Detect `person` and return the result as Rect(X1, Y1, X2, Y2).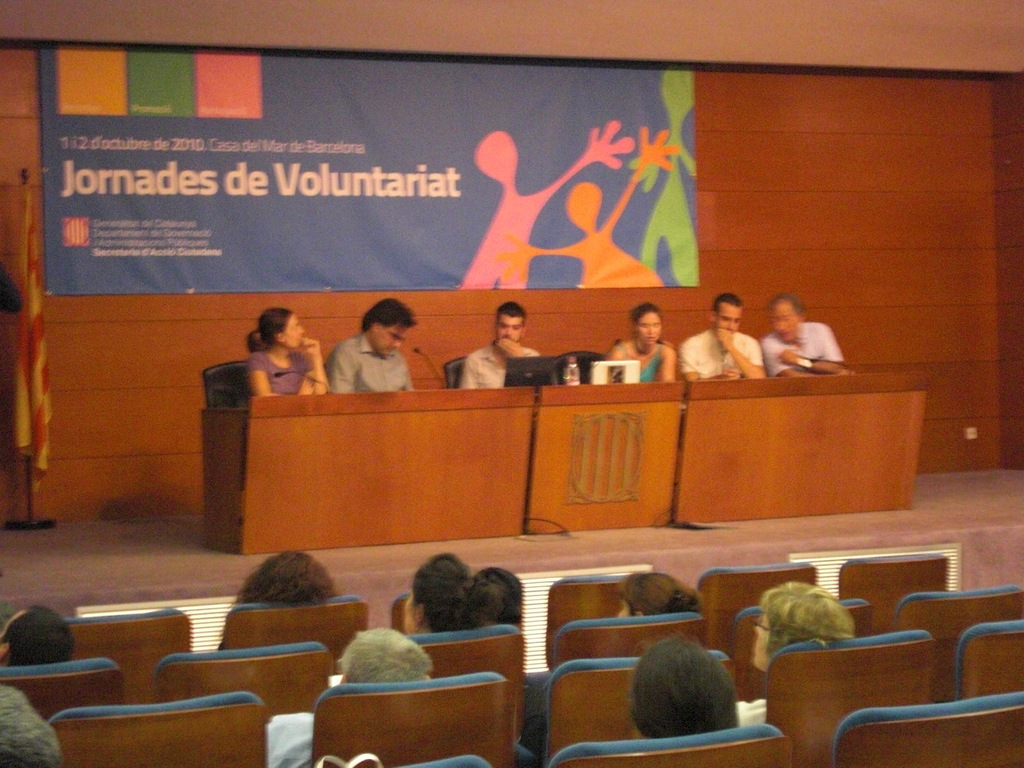
Rect(606, 298, 677, 384).
